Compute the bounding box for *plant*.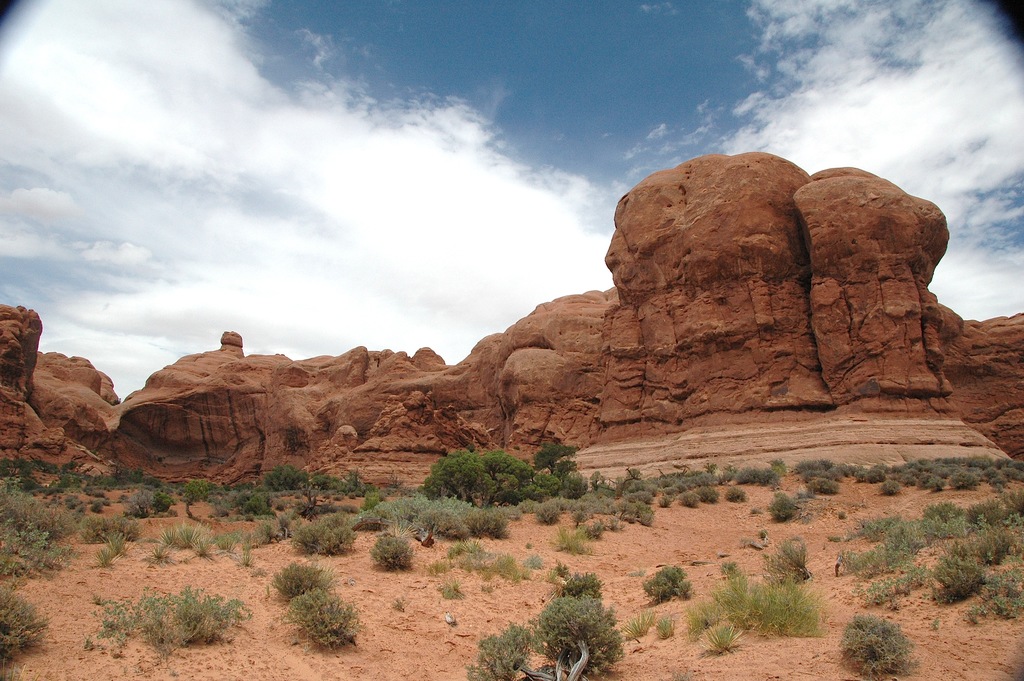
left=623, top=466, right=641, bottom=482.
